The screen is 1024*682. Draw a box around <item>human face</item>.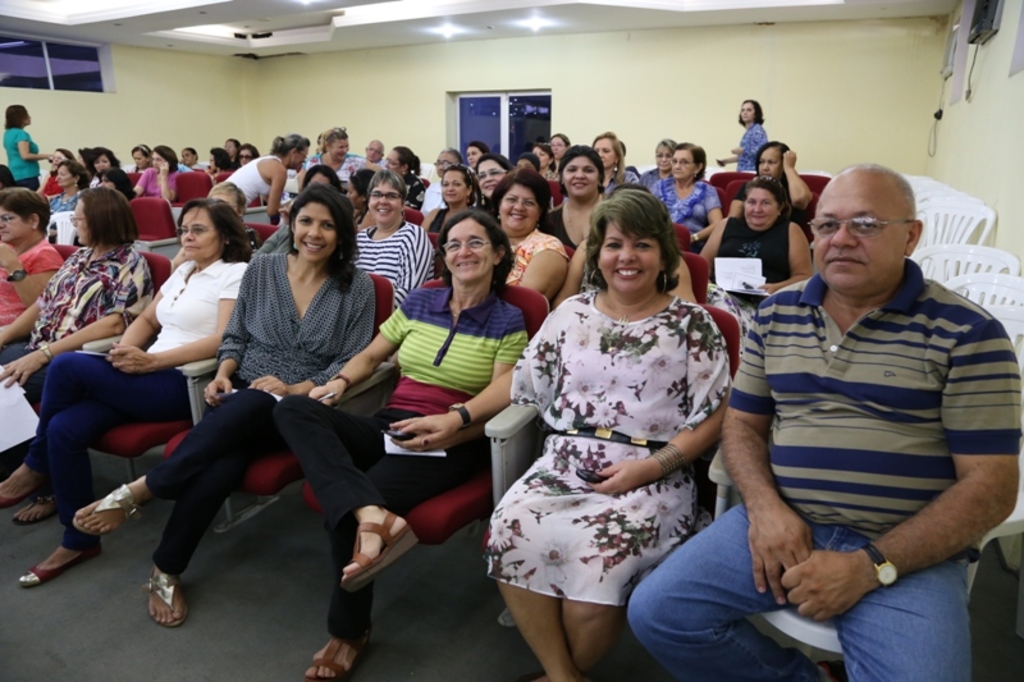
<box>444,170,462,200</box>.
